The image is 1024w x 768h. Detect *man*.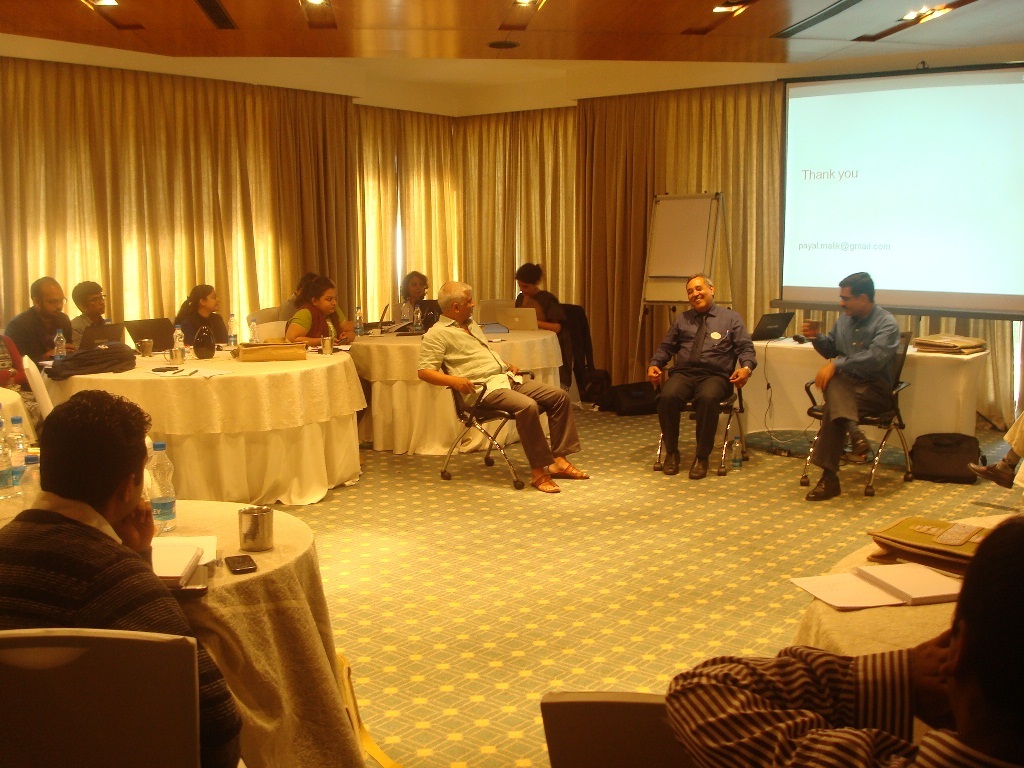
Detection: box(0, 382, 245, 767).
